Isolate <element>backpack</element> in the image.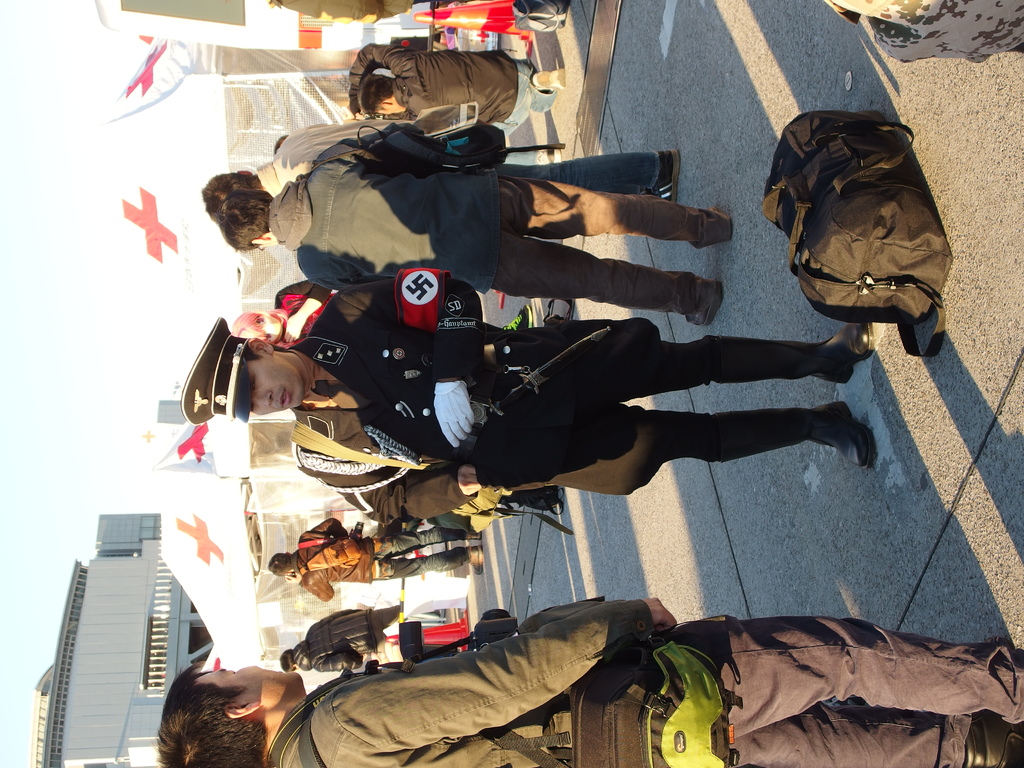
Isolated region: locate(297, 532, 359, 593).
